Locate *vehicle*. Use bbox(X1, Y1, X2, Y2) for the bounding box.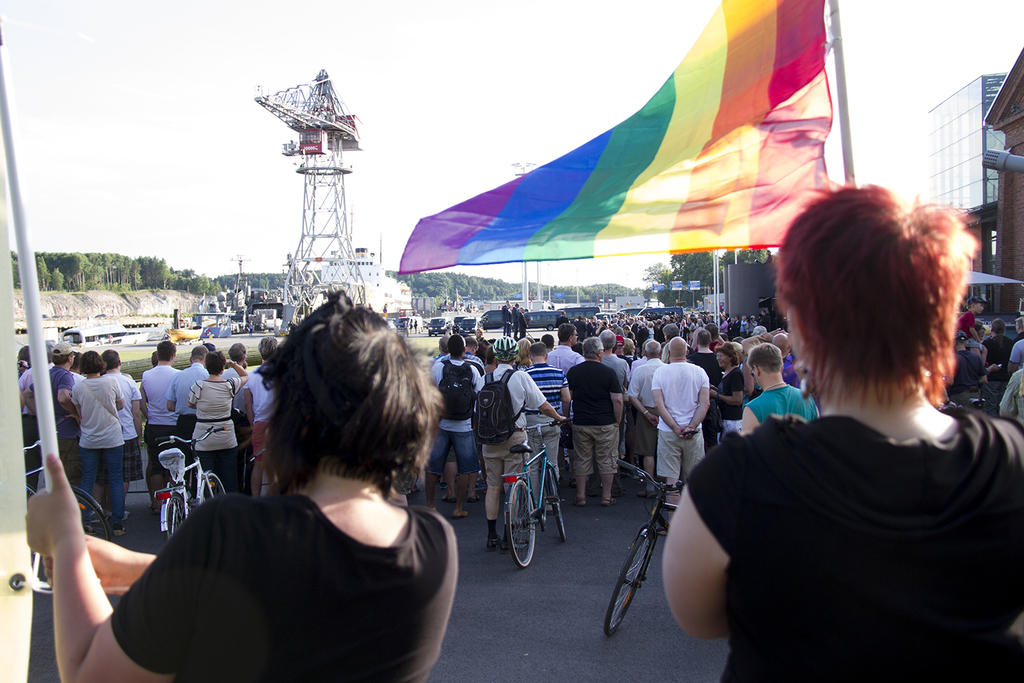
bbox(56, 321, 149, 343).
